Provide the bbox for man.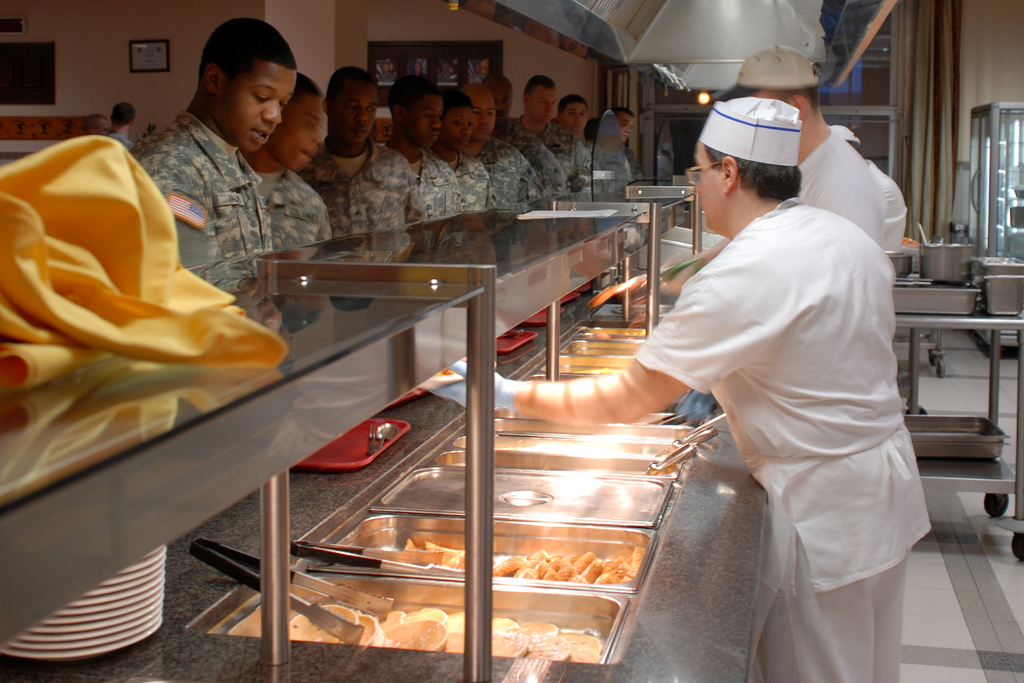
x1=283 y1=52 x2=409 y2=247.
